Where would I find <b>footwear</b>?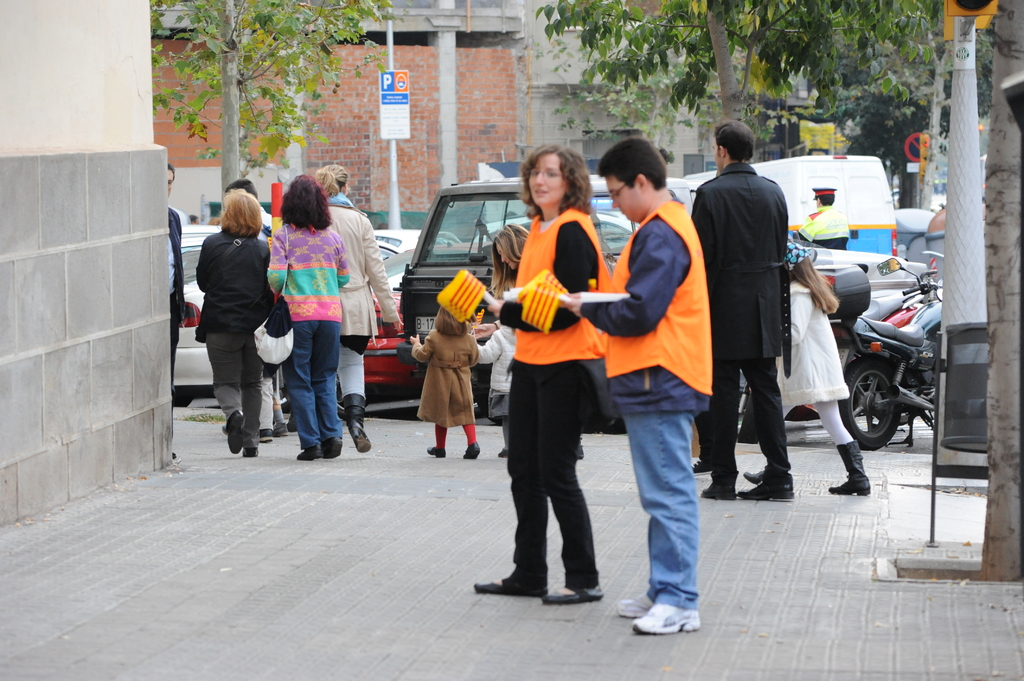
At x1=425, y1=445, x2=447, y2=460.
